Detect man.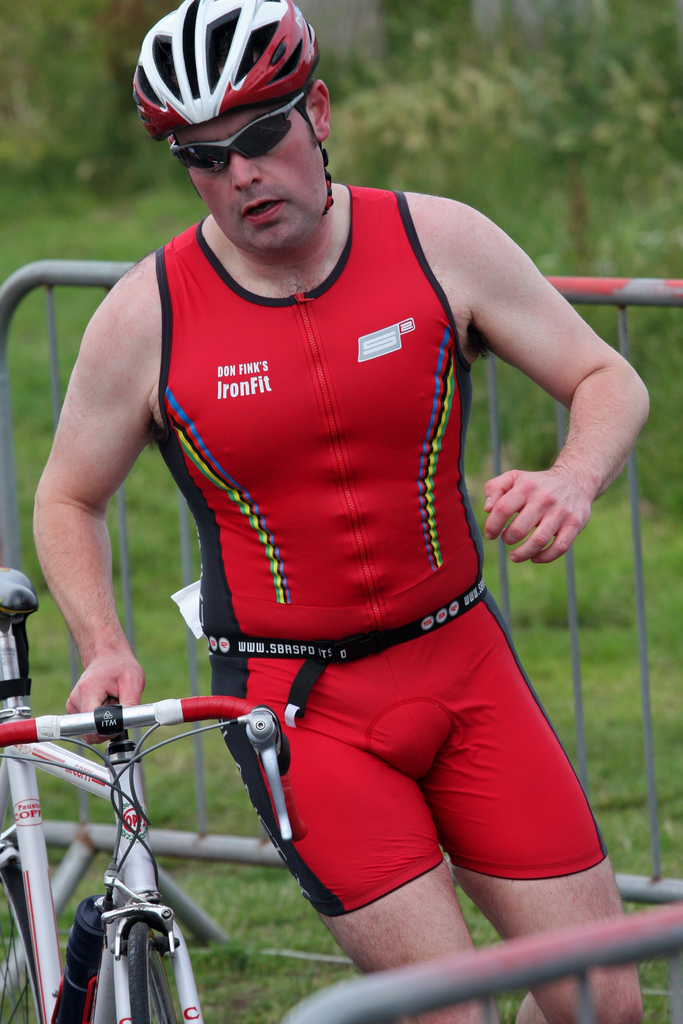
Detected at crop(33, 0, 665, 942).
